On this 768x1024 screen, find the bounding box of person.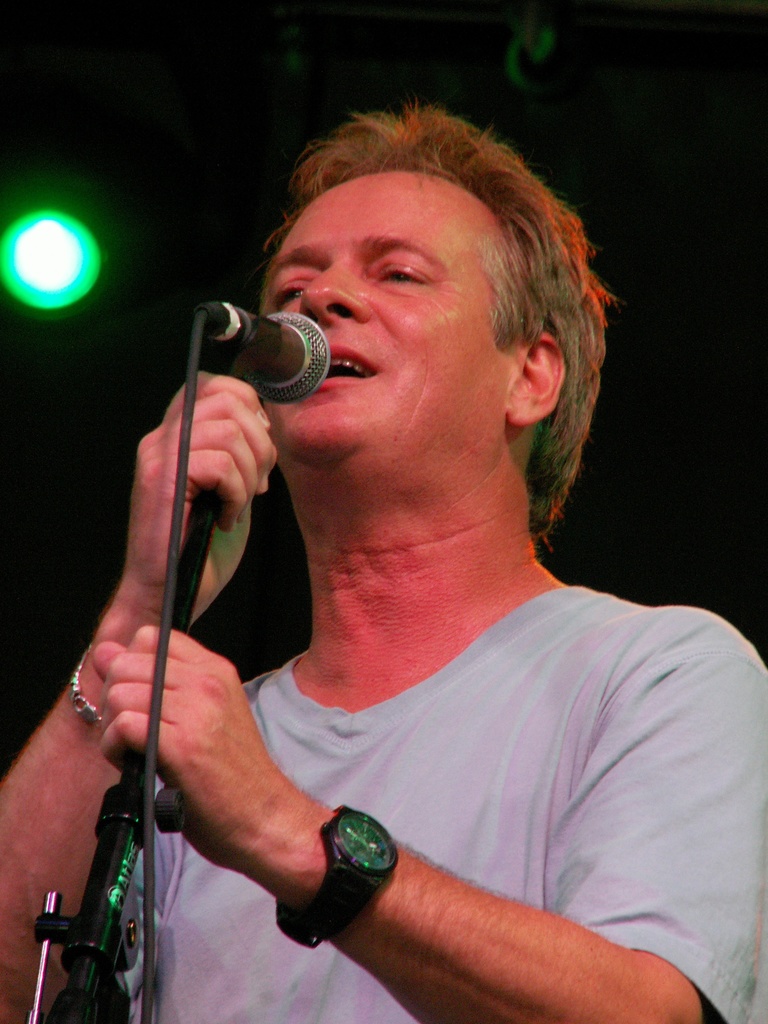
Bounding box: bbox(31, 77, 750, 1023).
